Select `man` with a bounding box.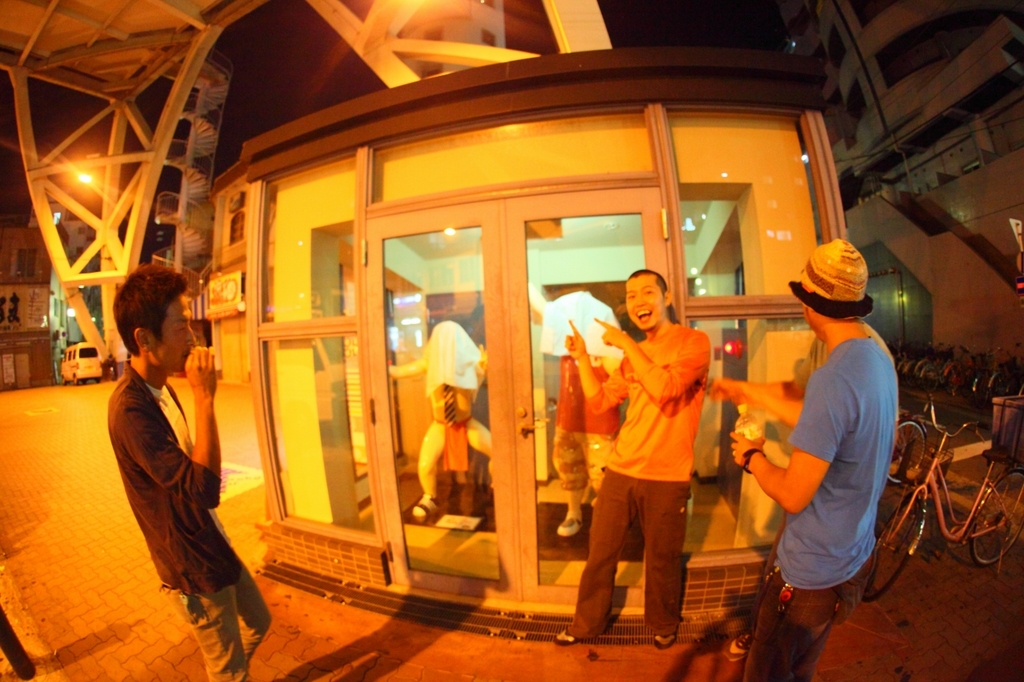
select_region(707, 238, 897, 681).
